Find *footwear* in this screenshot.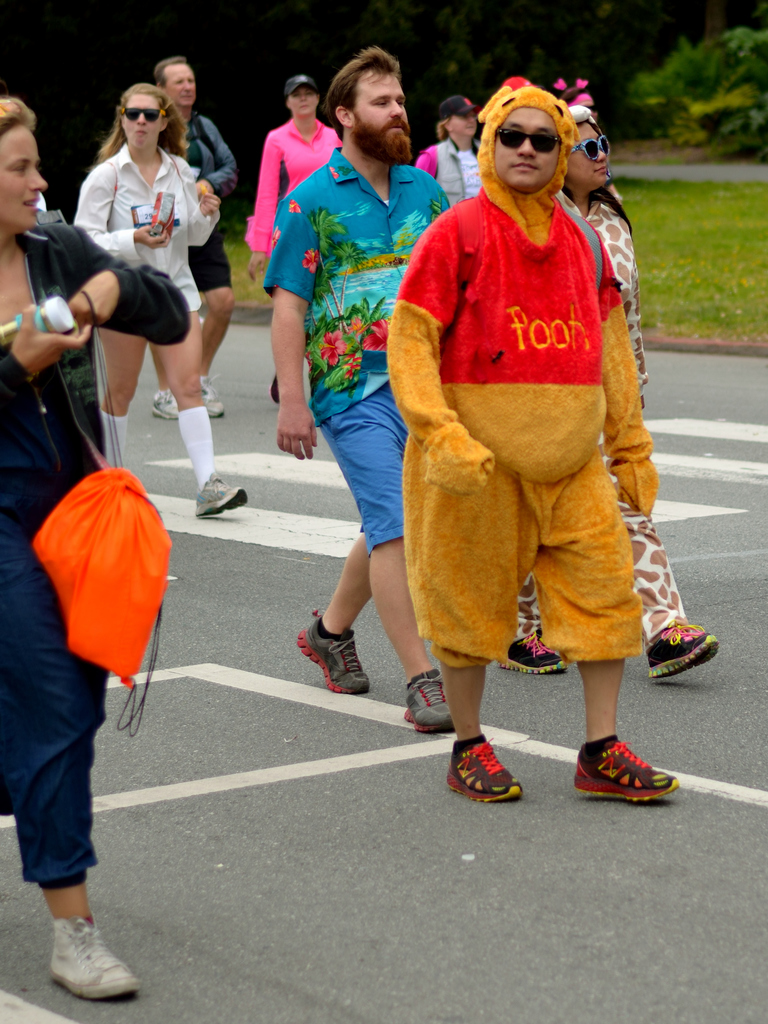
The bounding box for *footwear* is rect(586, 740, 692, 801).
